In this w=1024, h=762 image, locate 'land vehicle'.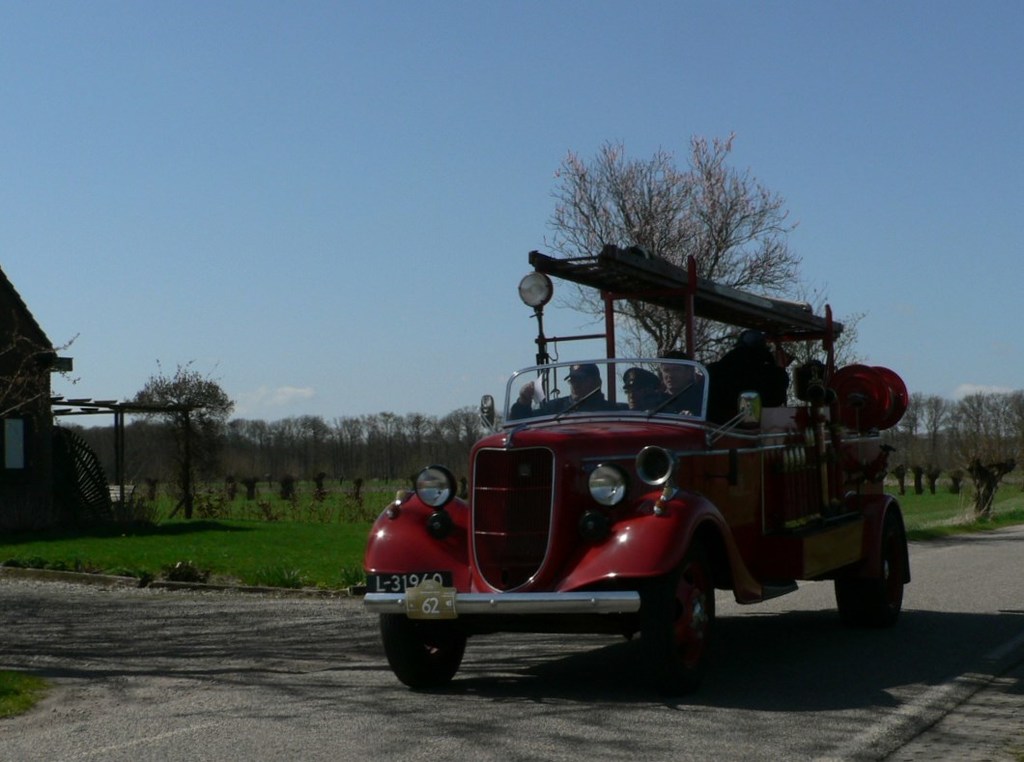
Bounding box: <region>349, 264, 921, 687</region>.
